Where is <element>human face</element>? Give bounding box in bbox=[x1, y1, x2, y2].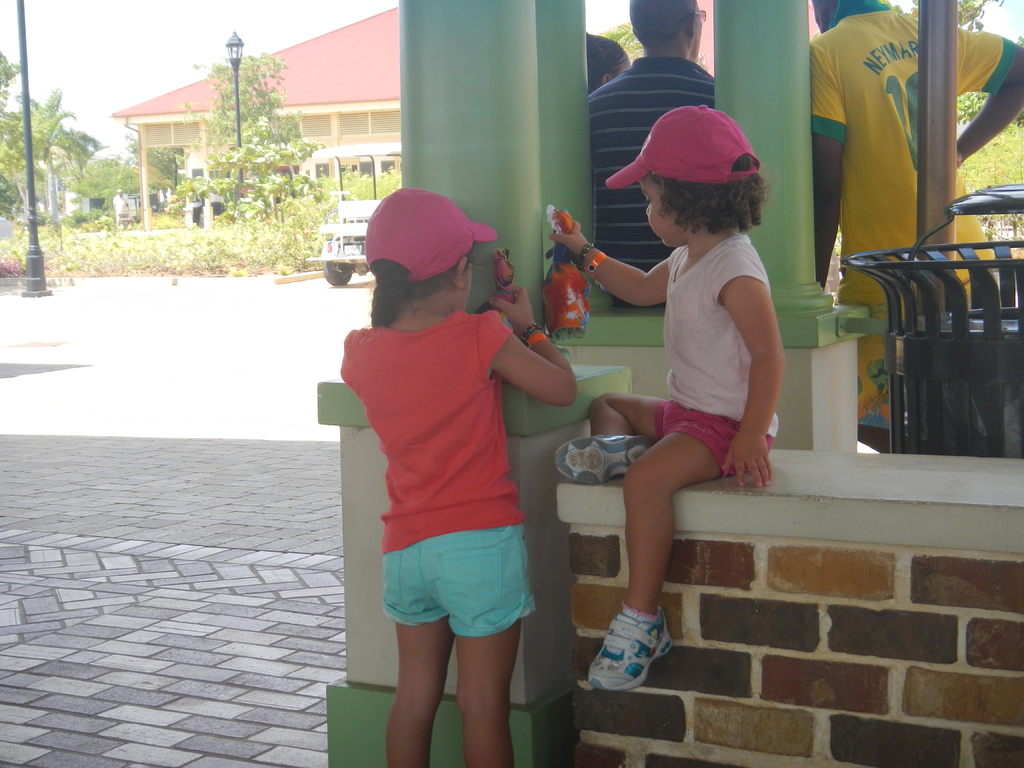
bbox=[693, 3, 707, 57].
